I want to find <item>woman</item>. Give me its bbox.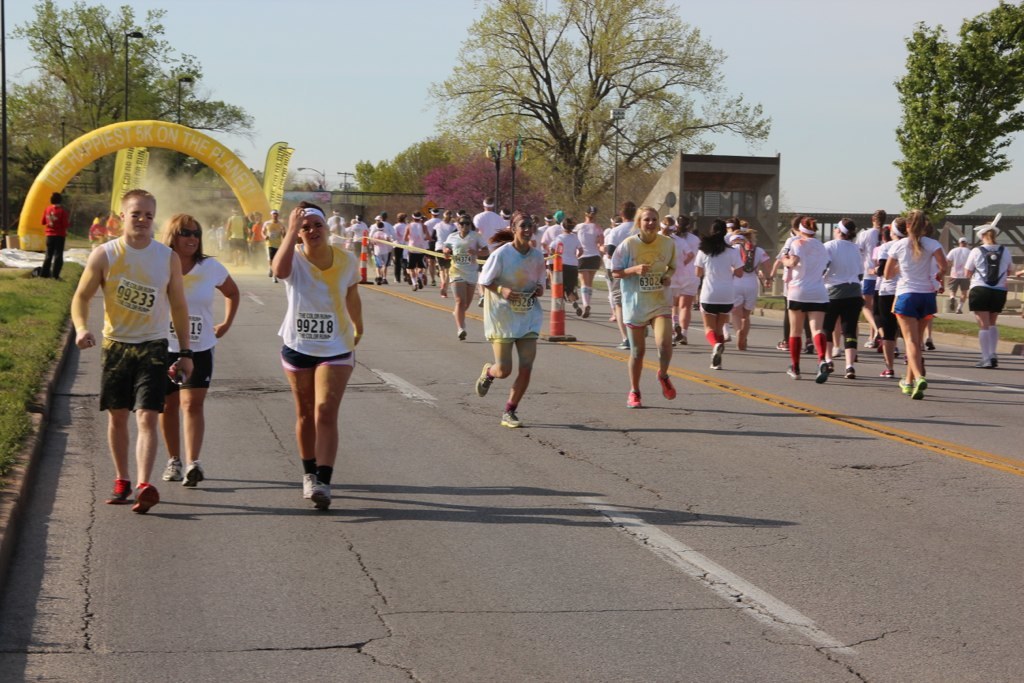
<box>964,225,1014,373</box>.
